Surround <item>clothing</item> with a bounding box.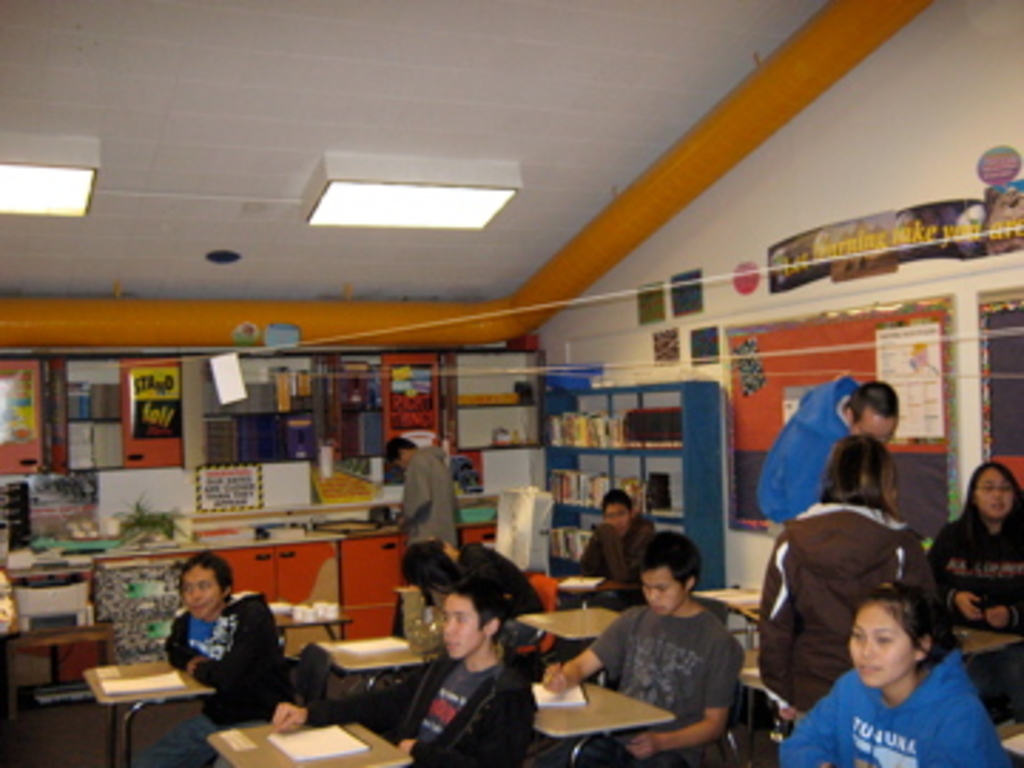
754:375:868:526.
